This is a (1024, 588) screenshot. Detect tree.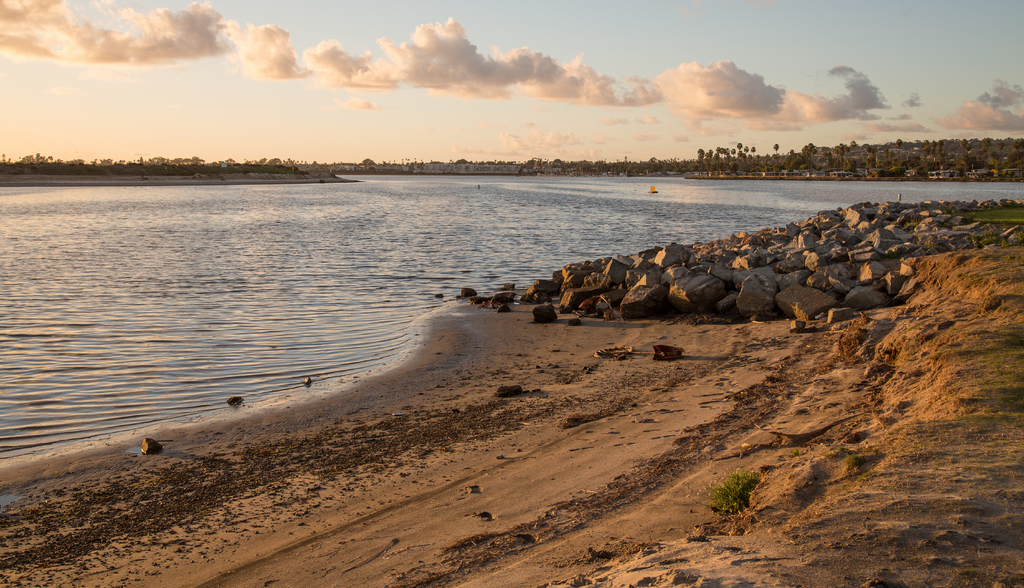
bbox(774, 142, 778, 155).
